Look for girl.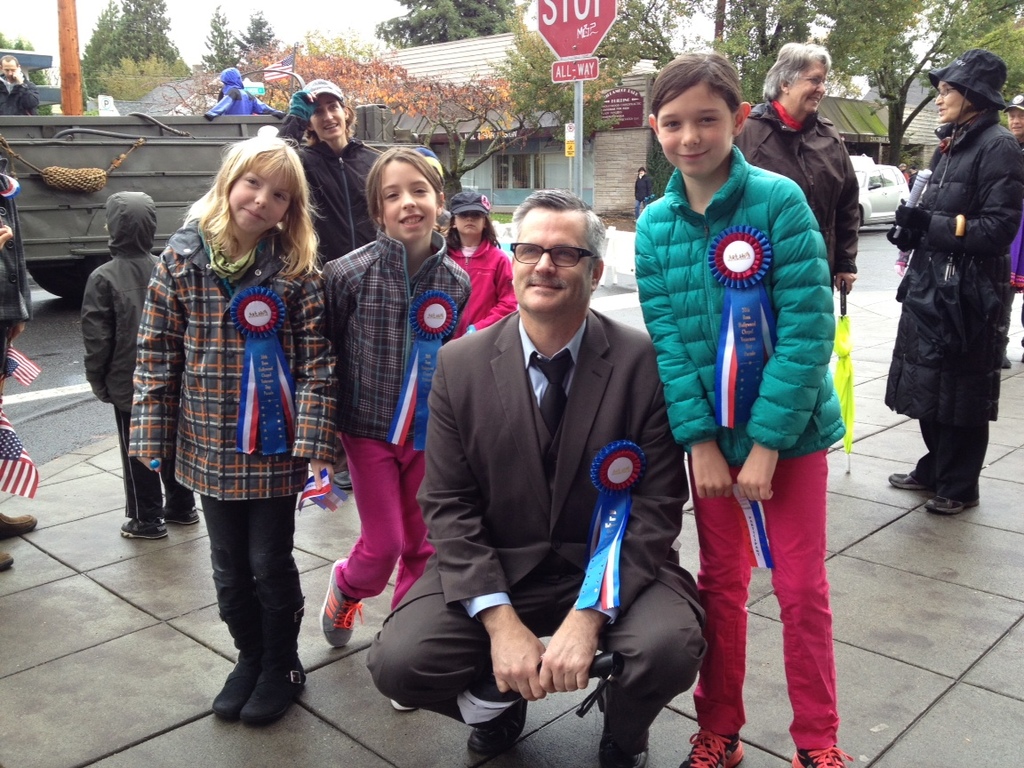
Found: 450/192/516/338.
